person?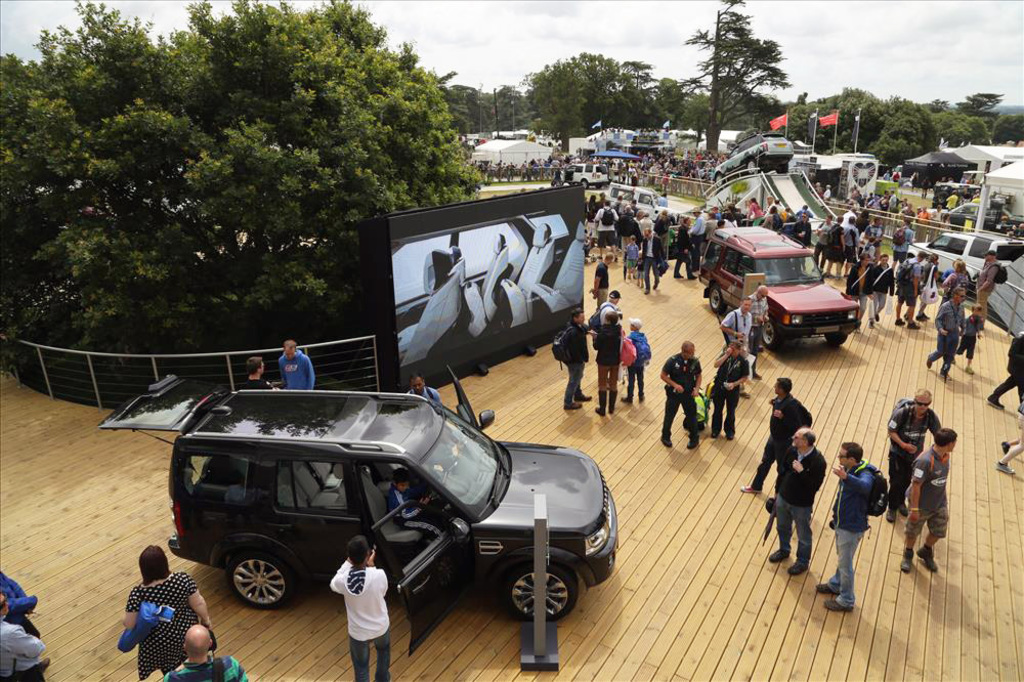
122:543:213:681
